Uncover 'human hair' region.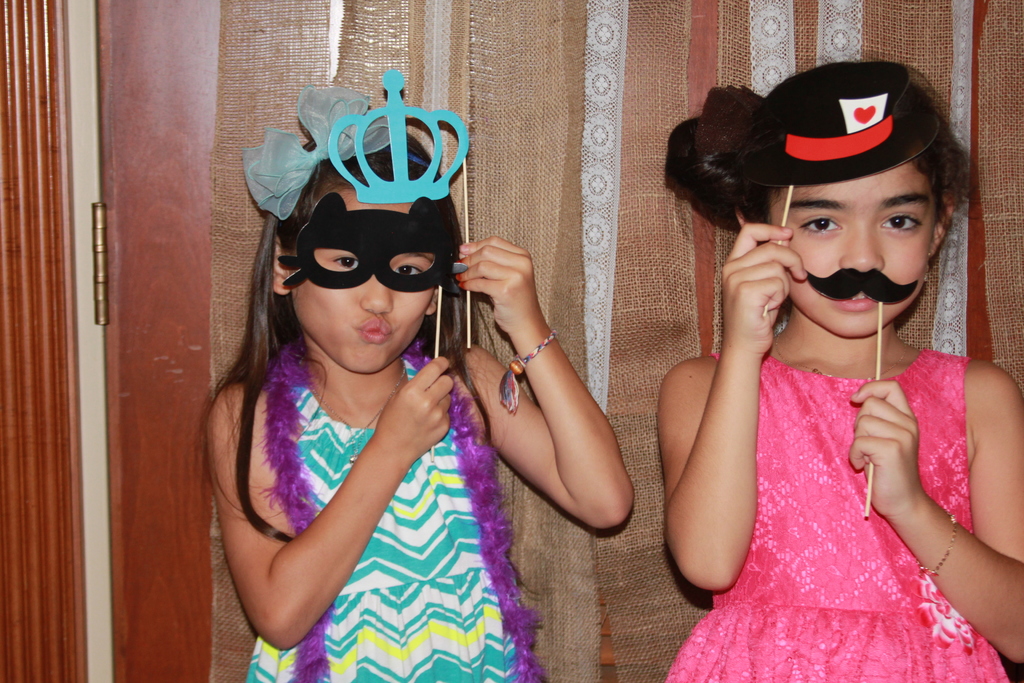
Uncovered: [196, 126, 493, 545].
